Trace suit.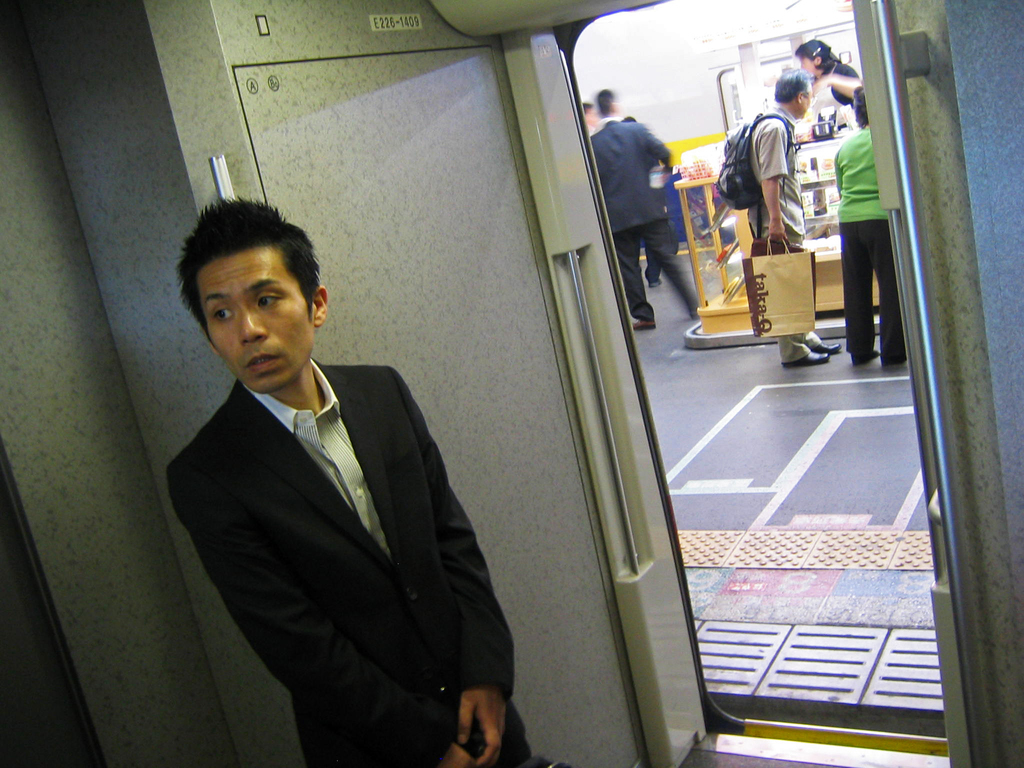
Traced to pyautogui.locateOnScreen(202, 328, 479, 741).
